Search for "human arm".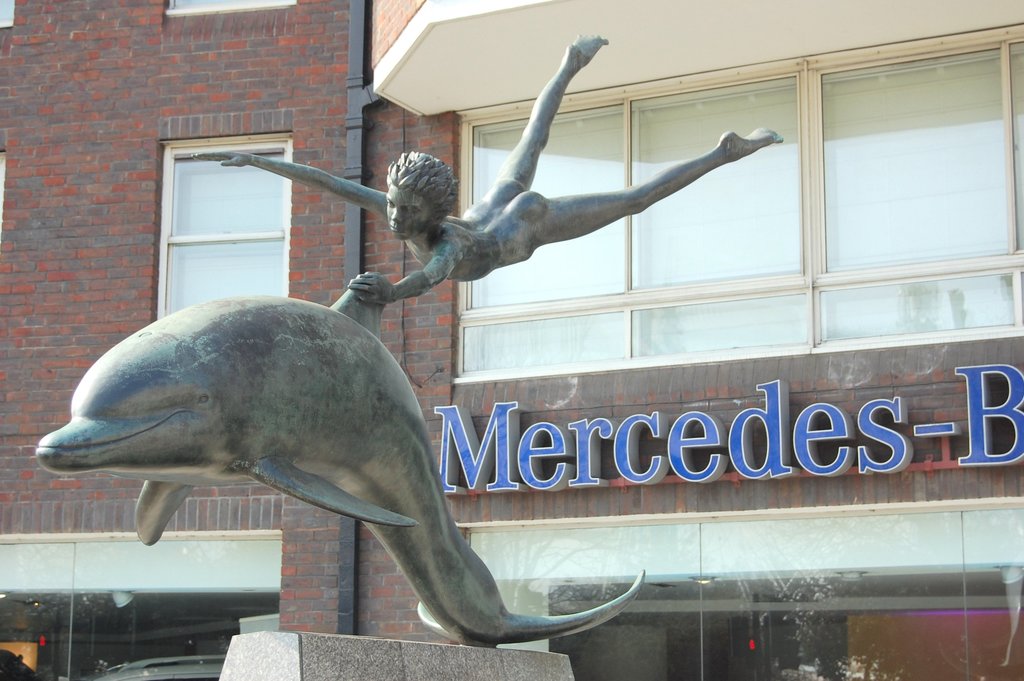
Found at region(196, 149, 390, 213).
